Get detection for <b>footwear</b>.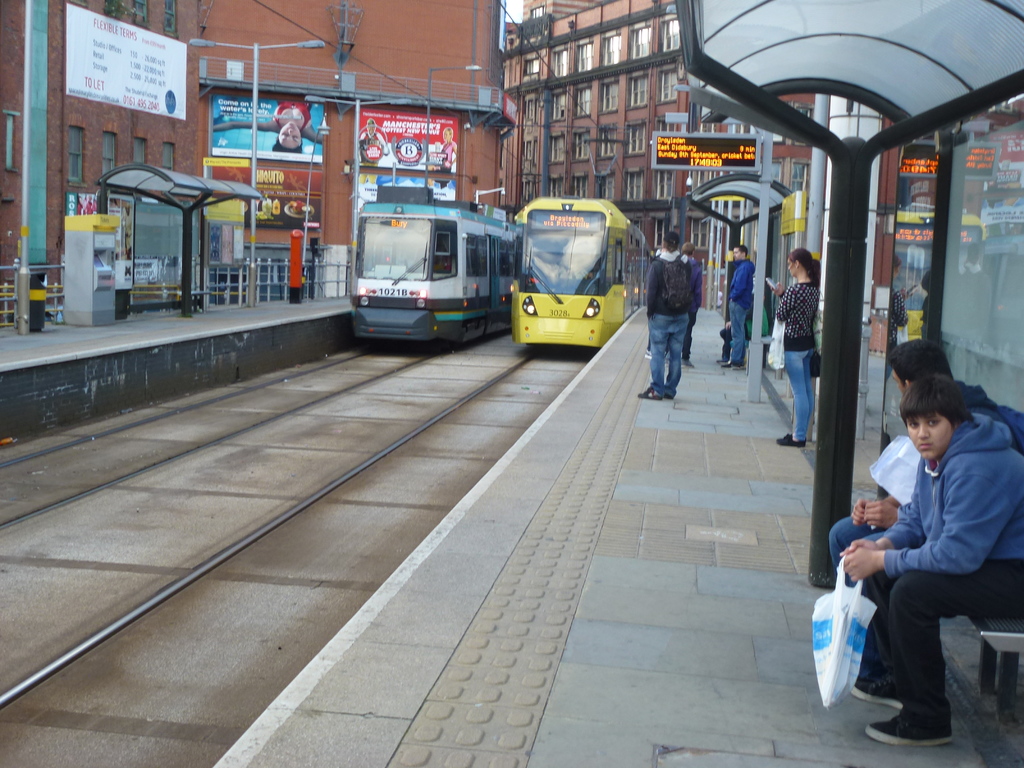
Detection: bbox=[776, 433, 808, 449].
